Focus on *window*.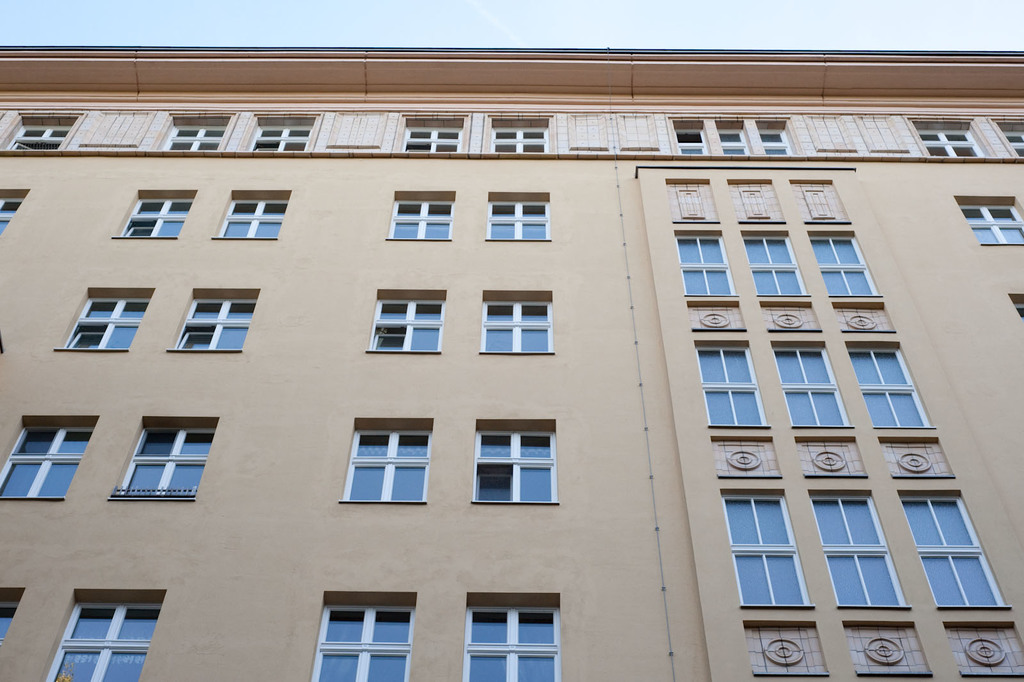
Focused at pyautogui.locateOnScreen(808, 236, 881, 300).
